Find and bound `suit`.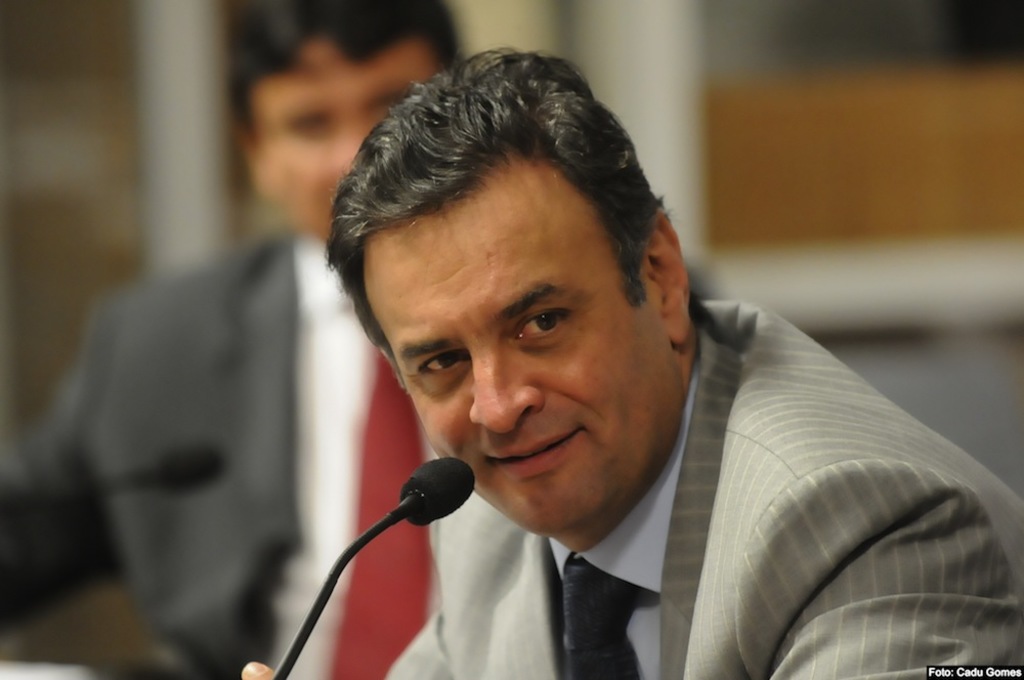
Bound: 0, 228, 441, 679.
